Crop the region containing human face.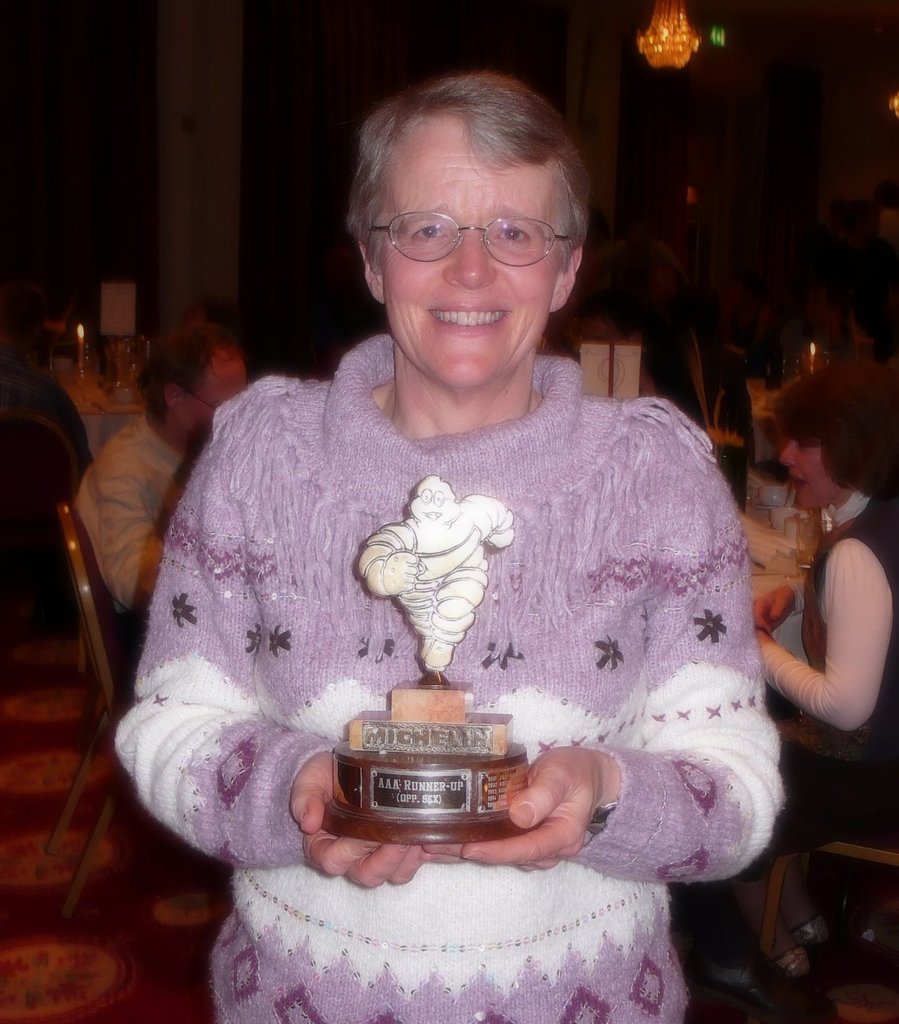
Crop region: <region>379, 128, 565, 390</region>.
